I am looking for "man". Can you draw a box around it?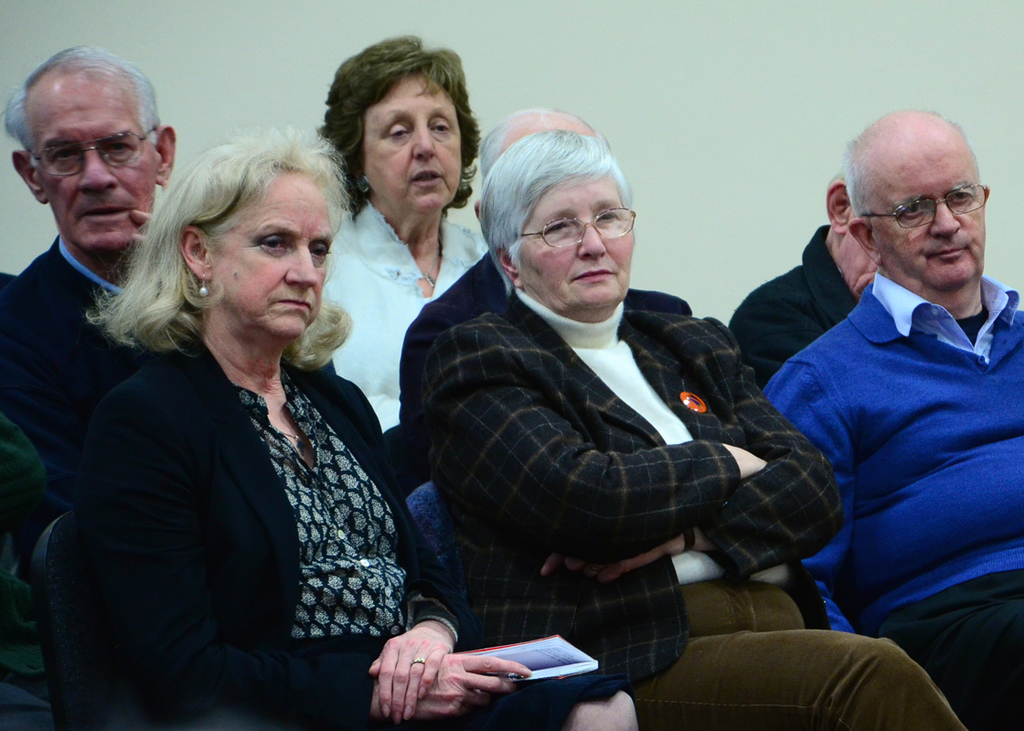
Sure, the bounding box is bbox=[736, 103, 1023, 708].
